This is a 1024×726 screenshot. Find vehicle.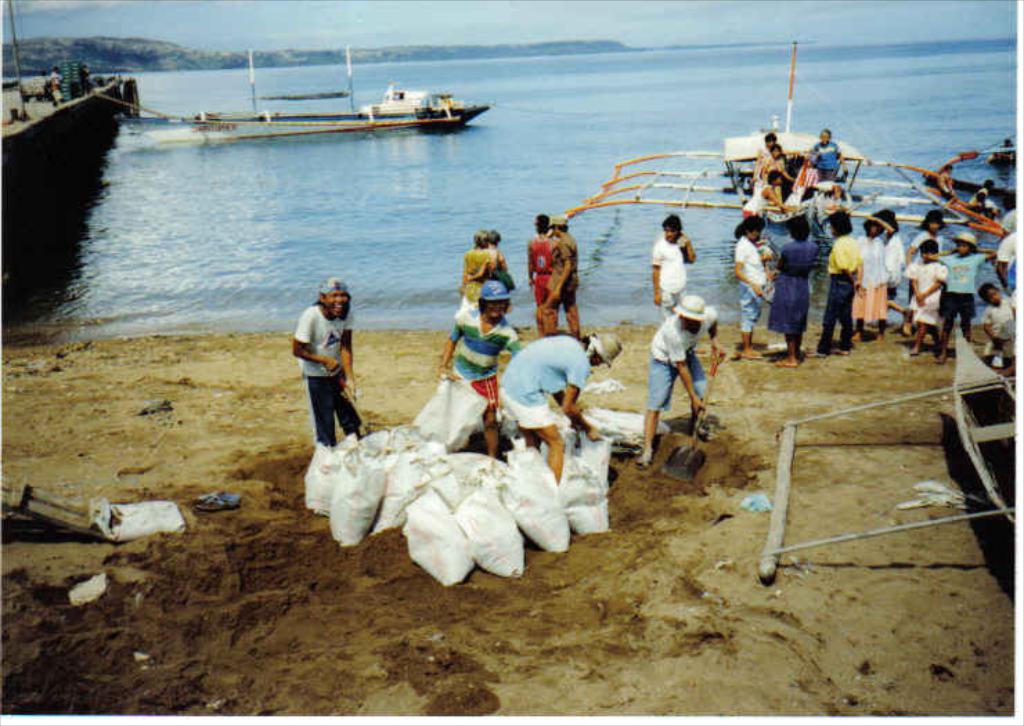
Bounding box: (left=0, top=0, right=118, bottom=177).
